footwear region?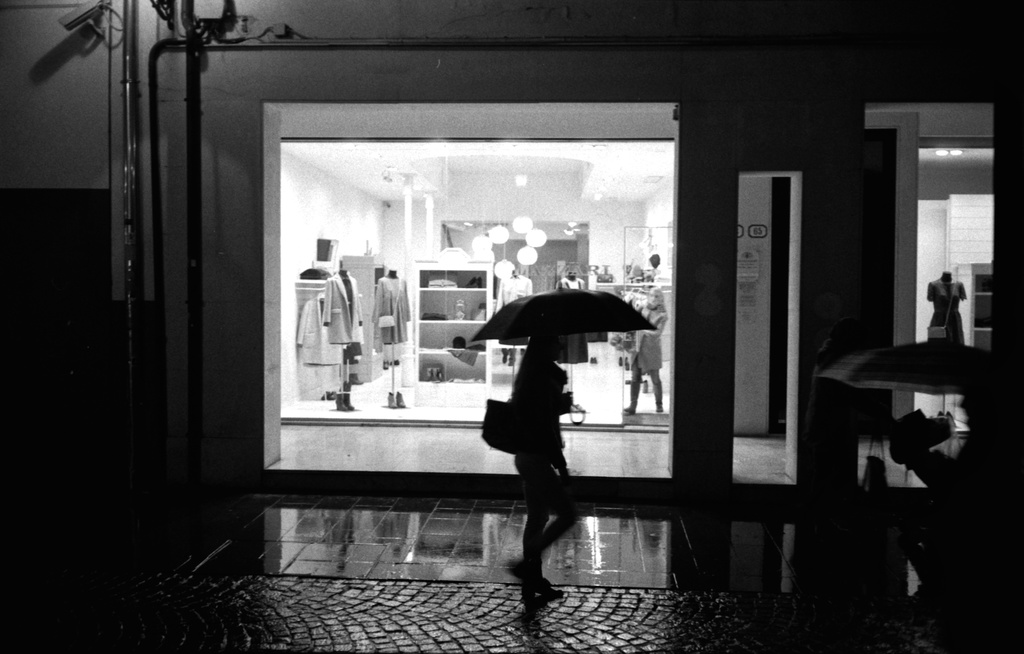
region(618, 399, 636, 416)
